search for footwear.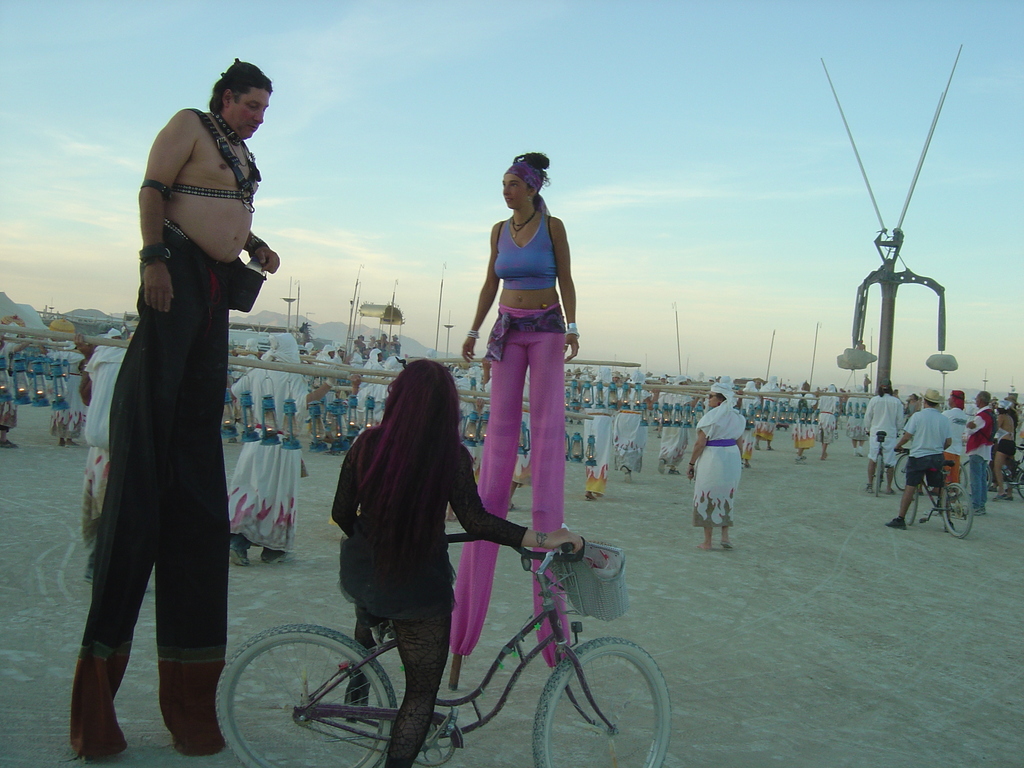
Found at <bbox>445, 509, 460, 524</bbox>.
